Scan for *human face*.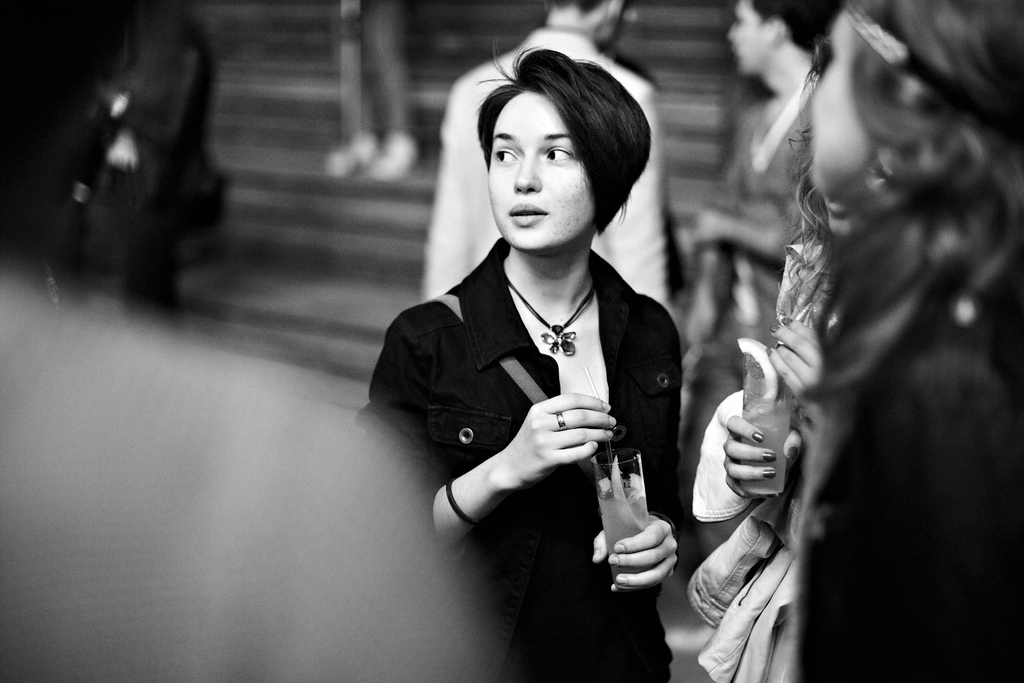
Scan result: BBox(490, 94, 586, 247).
